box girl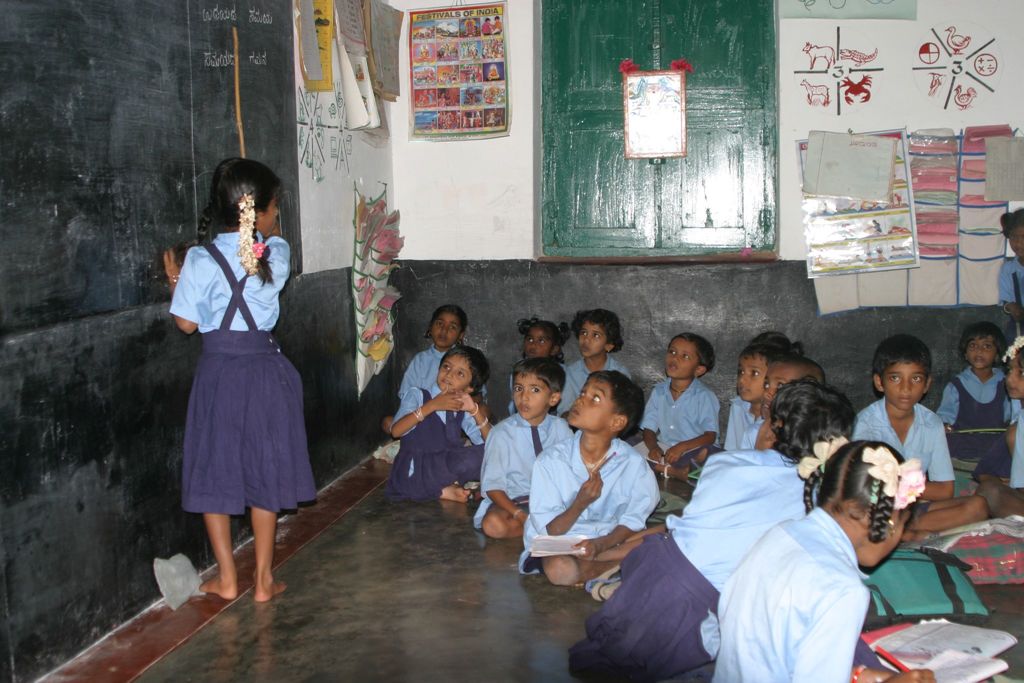
l=385, t=347, r=492, b=502
